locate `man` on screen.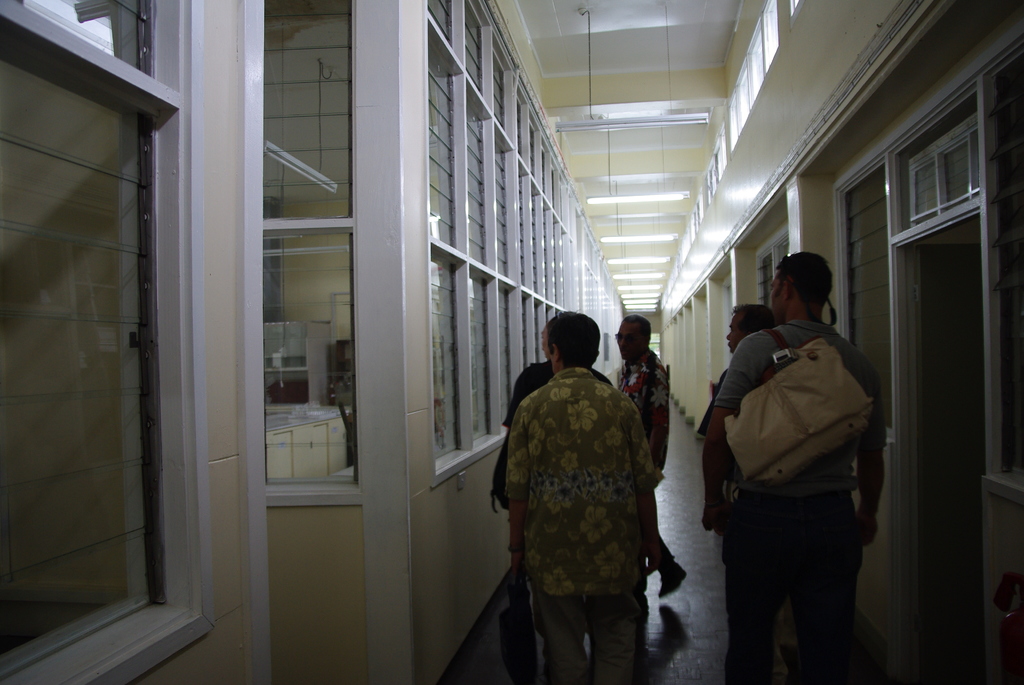
On screen at {"left": 698, "top": 304, "right": 771, "bottom": 503}.
